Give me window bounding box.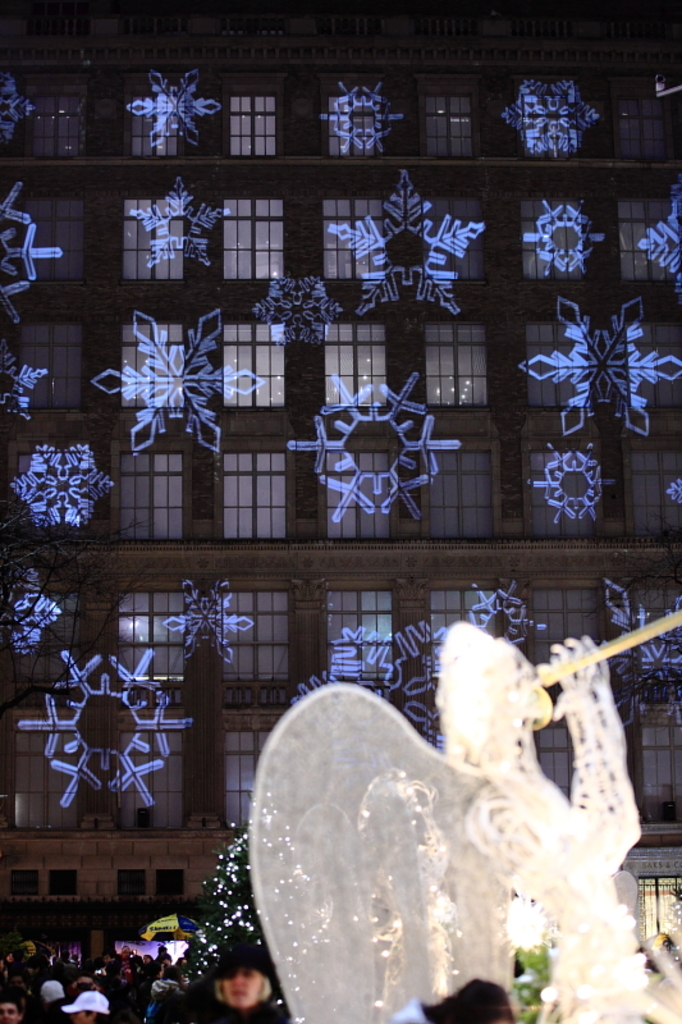
{"left": 421, "top": 316, "right": 490, "bottom": 408}.
